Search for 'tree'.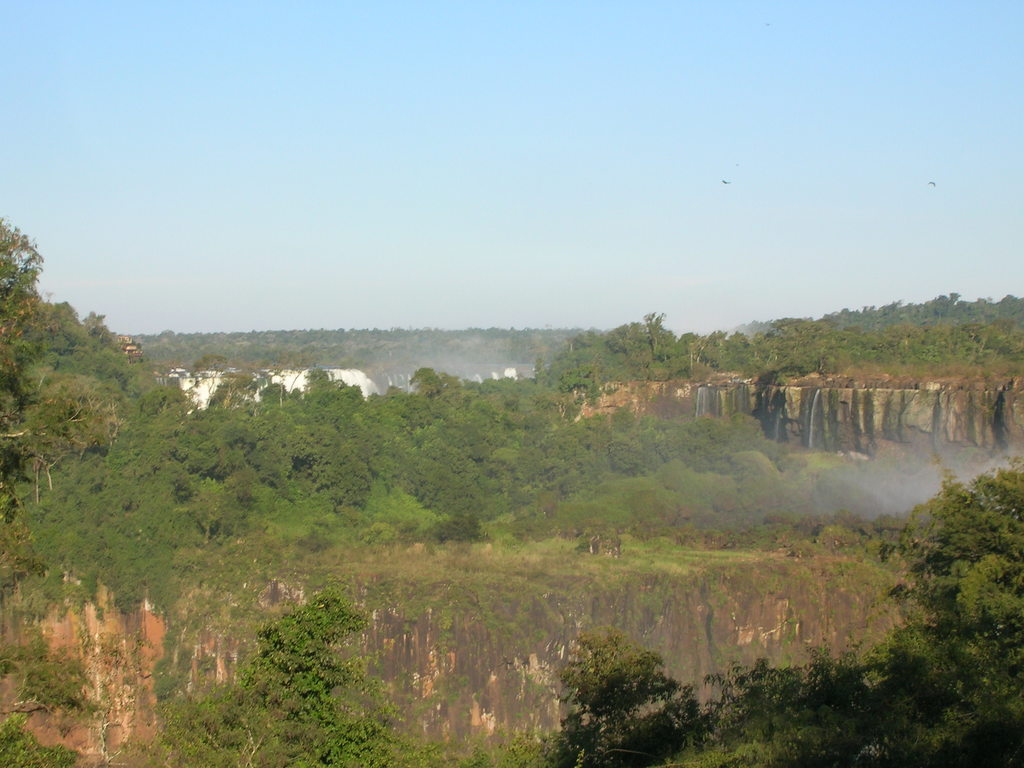
Found at crop(239, 584, 395, 767).
